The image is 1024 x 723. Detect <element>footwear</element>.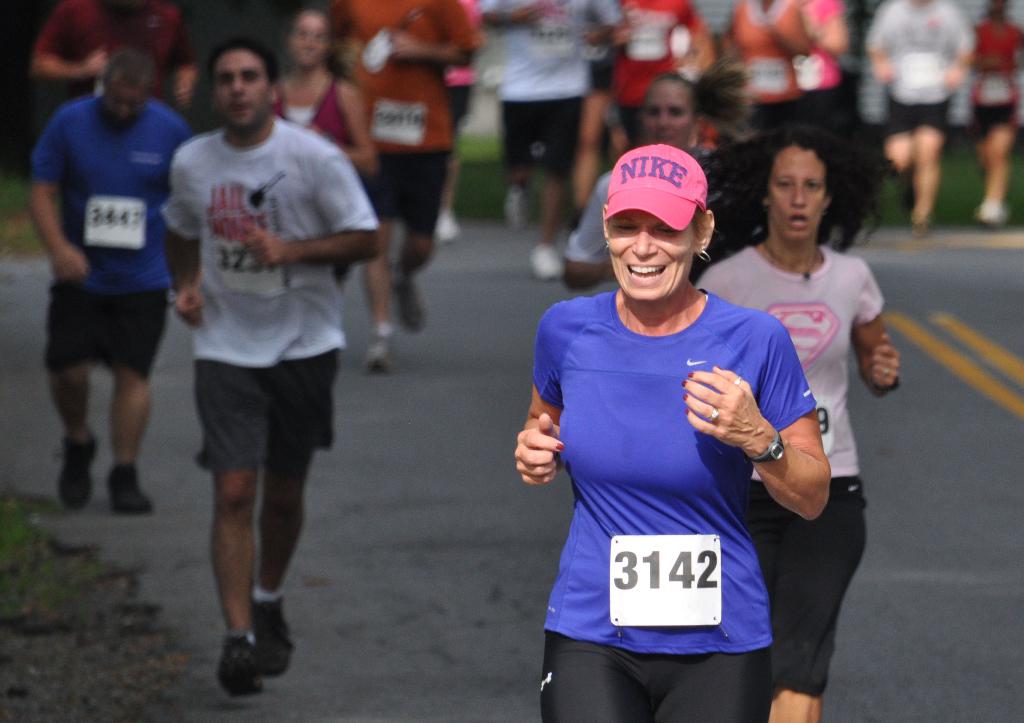
Detection: x1=251, y1=592, x2=298, y2=674.
